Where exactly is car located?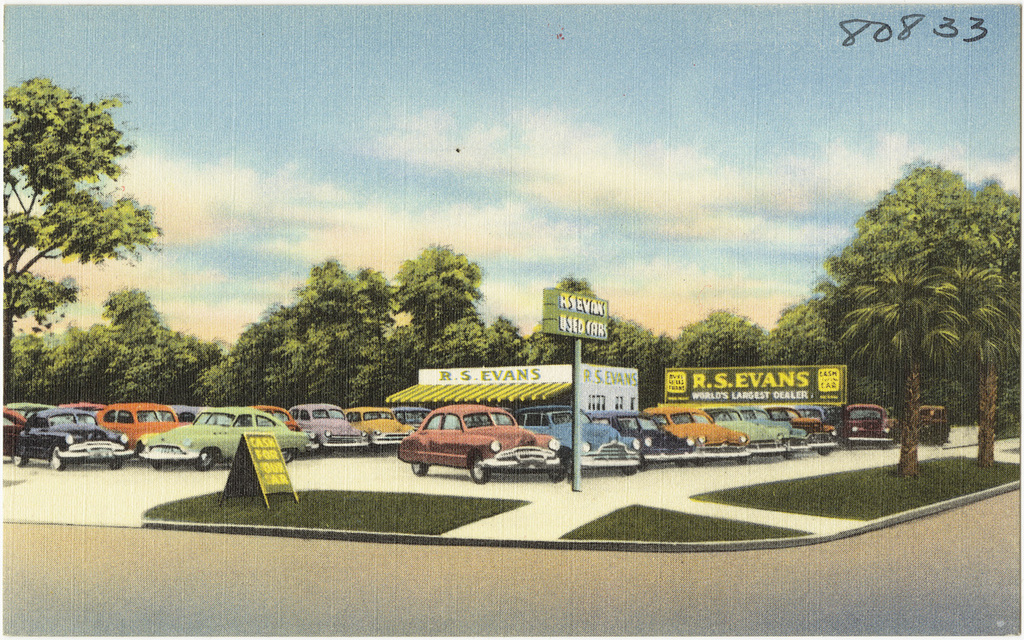
Its bounding box is 767,408,851,456.
